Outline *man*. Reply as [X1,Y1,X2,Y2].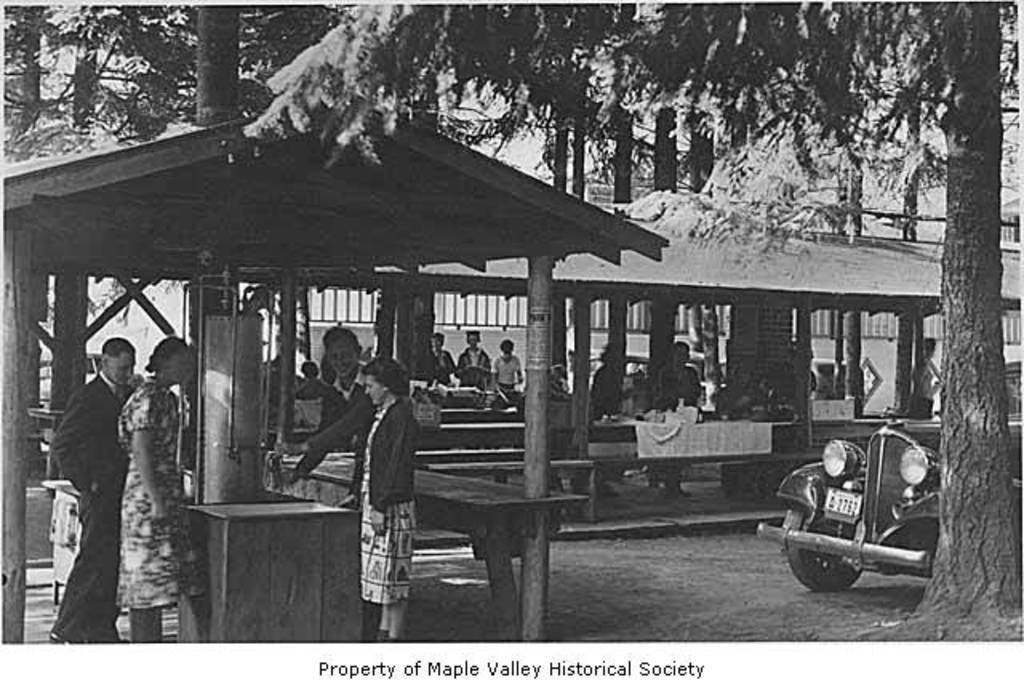
[272,325,376,509].
